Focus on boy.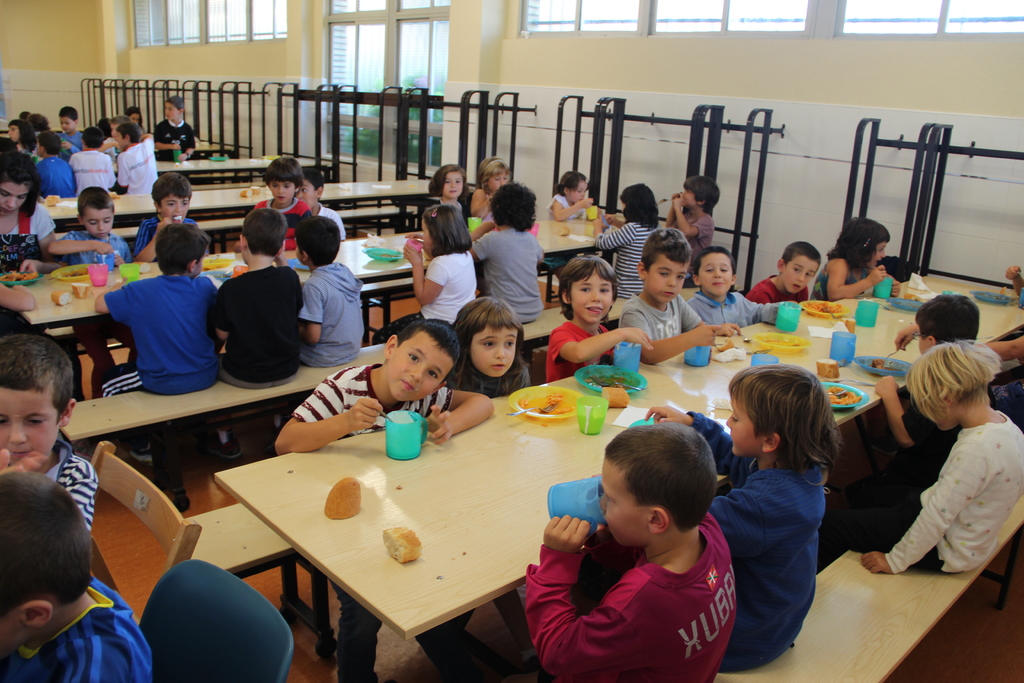
Focused at {"x1": 620, "y1": 229, "x2": 722, "y2": 367}.
